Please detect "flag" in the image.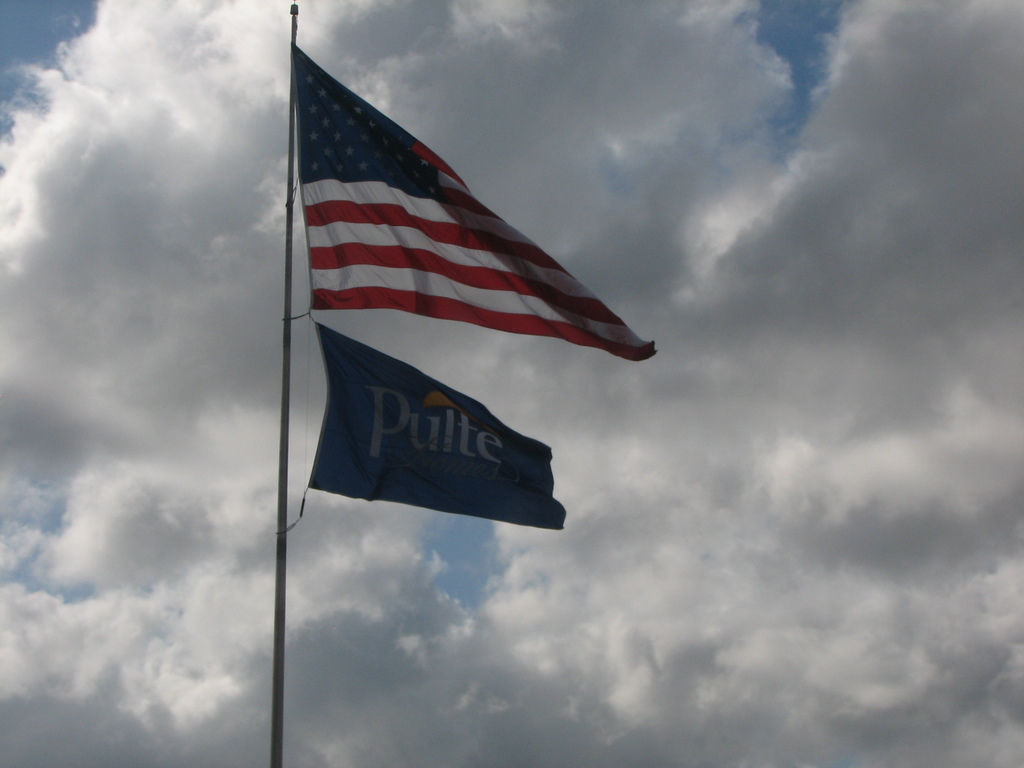
l=241, t=54, r=622, b=385.
